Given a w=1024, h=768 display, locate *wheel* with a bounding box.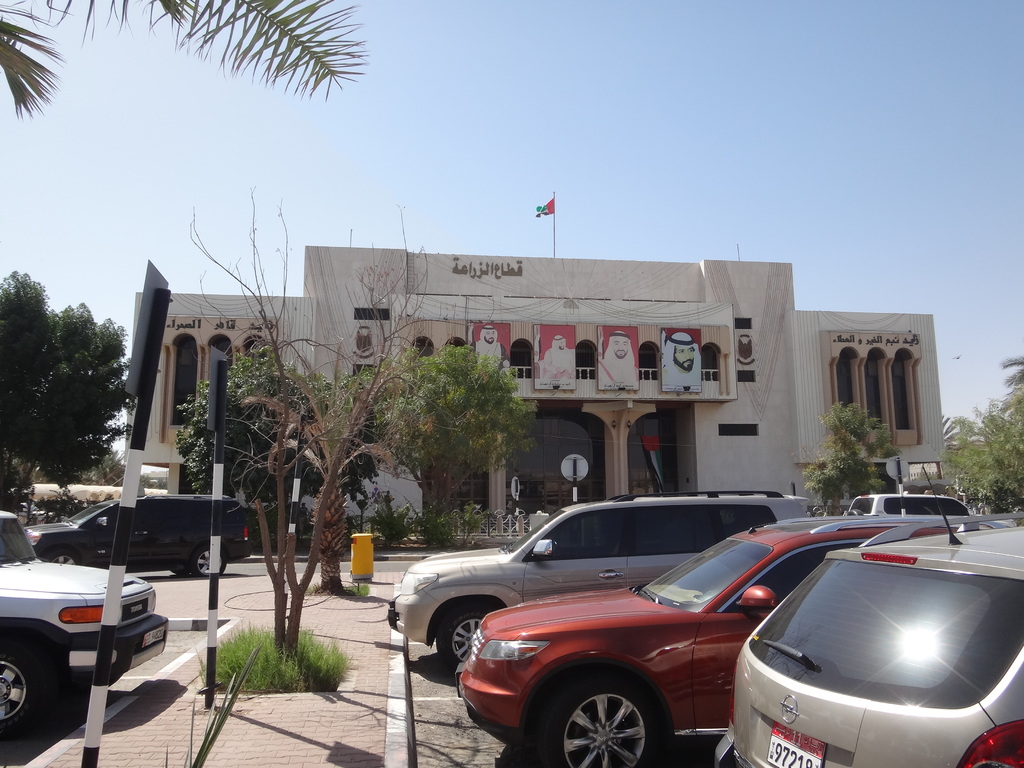
Located: bbox=[194, 549, 228, 574].
